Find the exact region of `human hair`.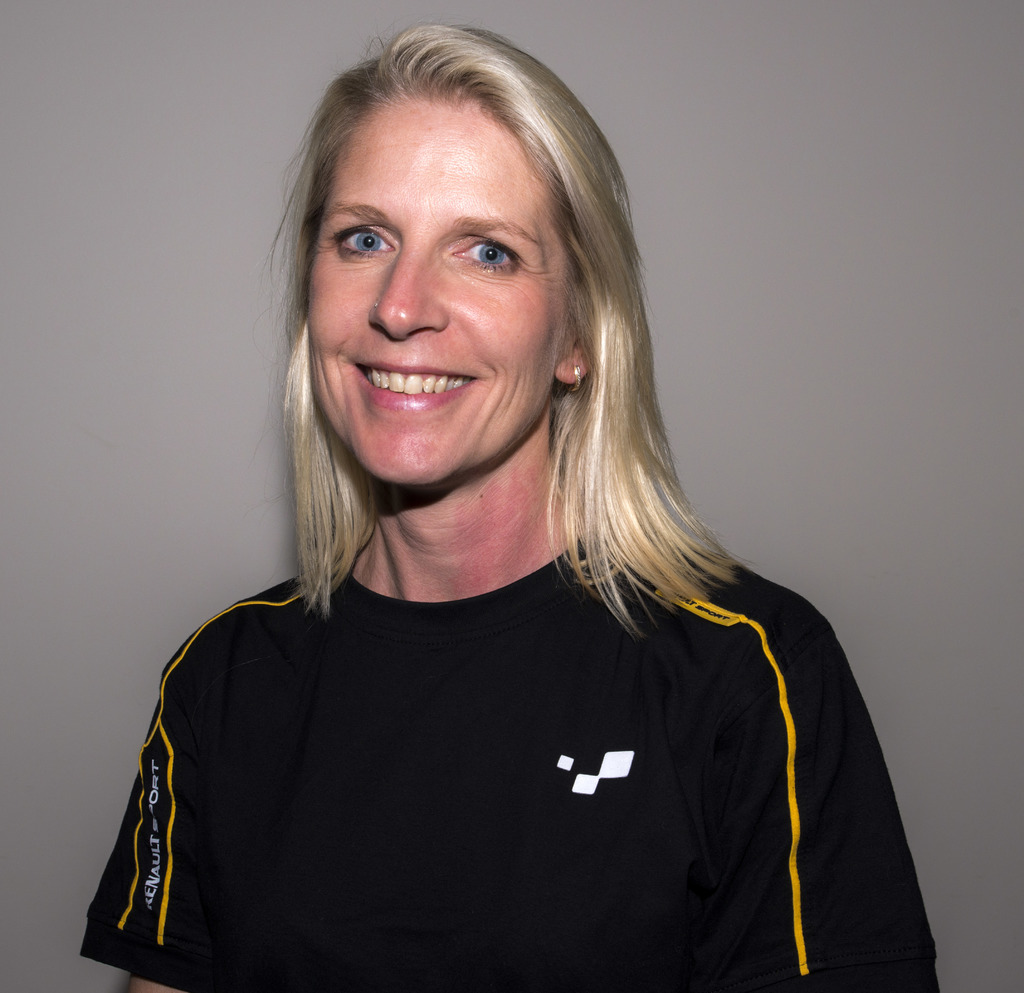
Exact region: l=244, t=25, r=682, b=694.
